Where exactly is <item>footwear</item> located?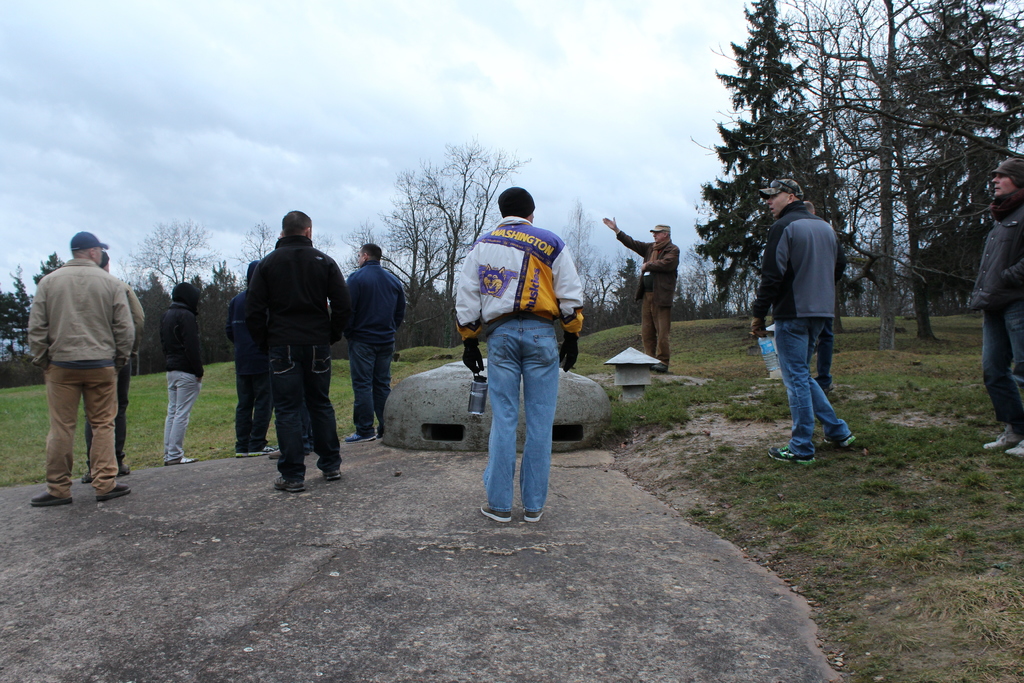
Its bounding box is [28,491,72,507].
